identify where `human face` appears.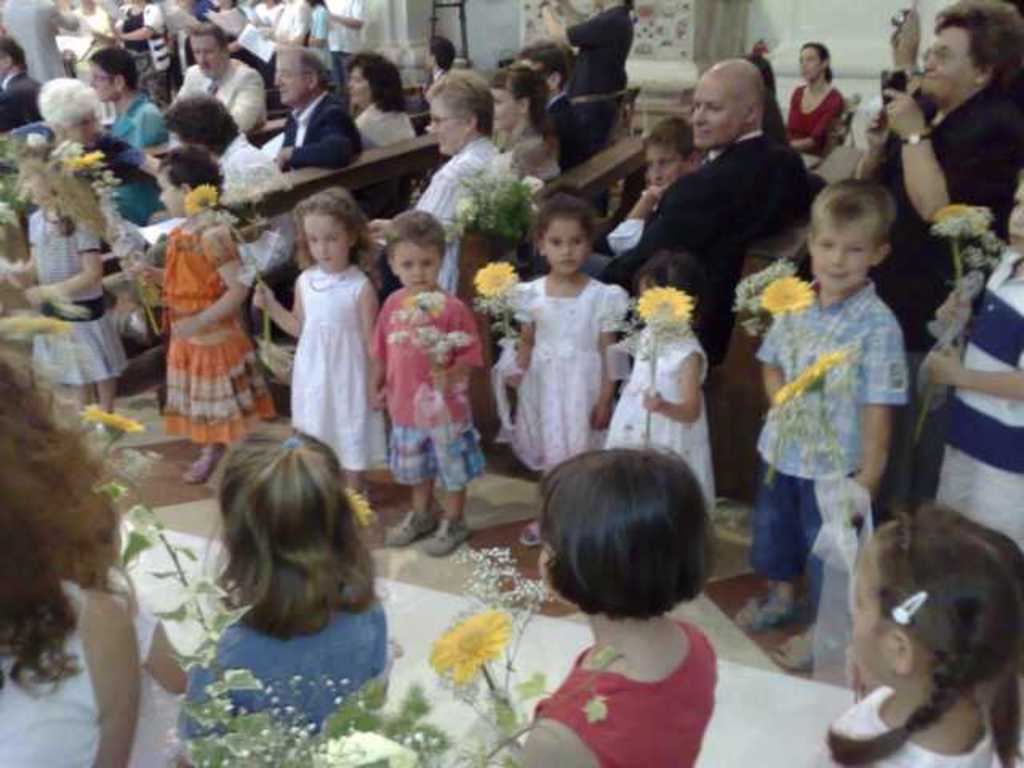
Appears at BBox(522, 58, 549, 82).
